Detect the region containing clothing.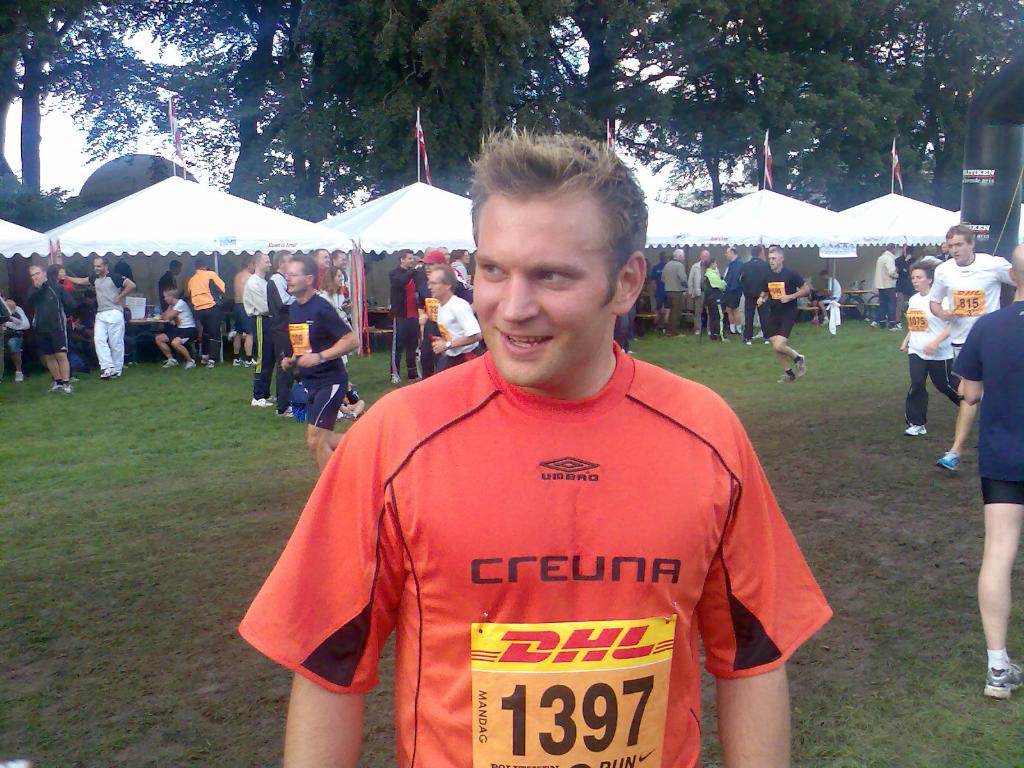
{"x1": 264, "y1": 332, "x2": 817, "y2": 742}.
